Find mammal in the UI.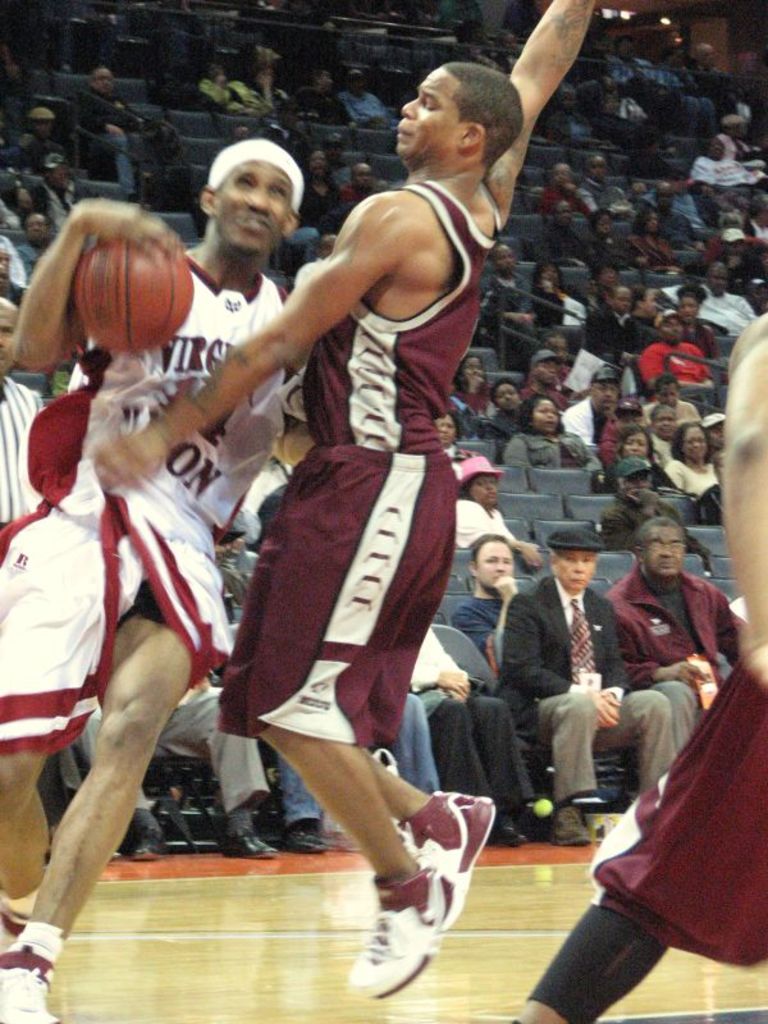
UI element at x1=696 y1=41 x2=735 y2=93.
